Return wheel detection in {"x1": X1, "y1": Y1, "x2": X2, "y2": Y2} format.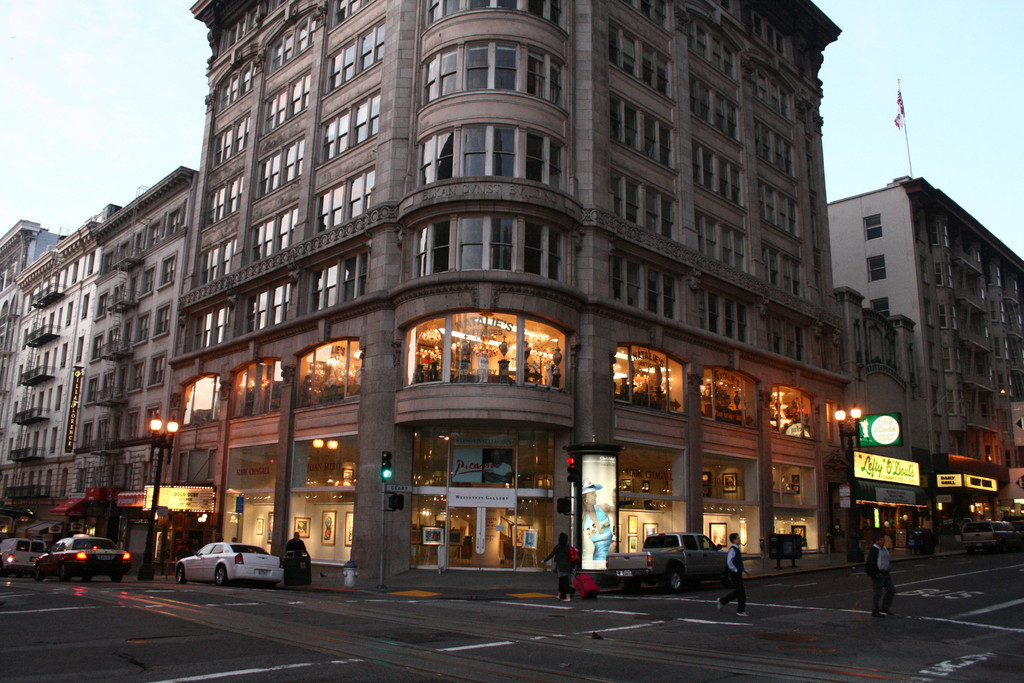
{"x1": 662, "y1": 563, "x2": 684, "y2": 592}.
